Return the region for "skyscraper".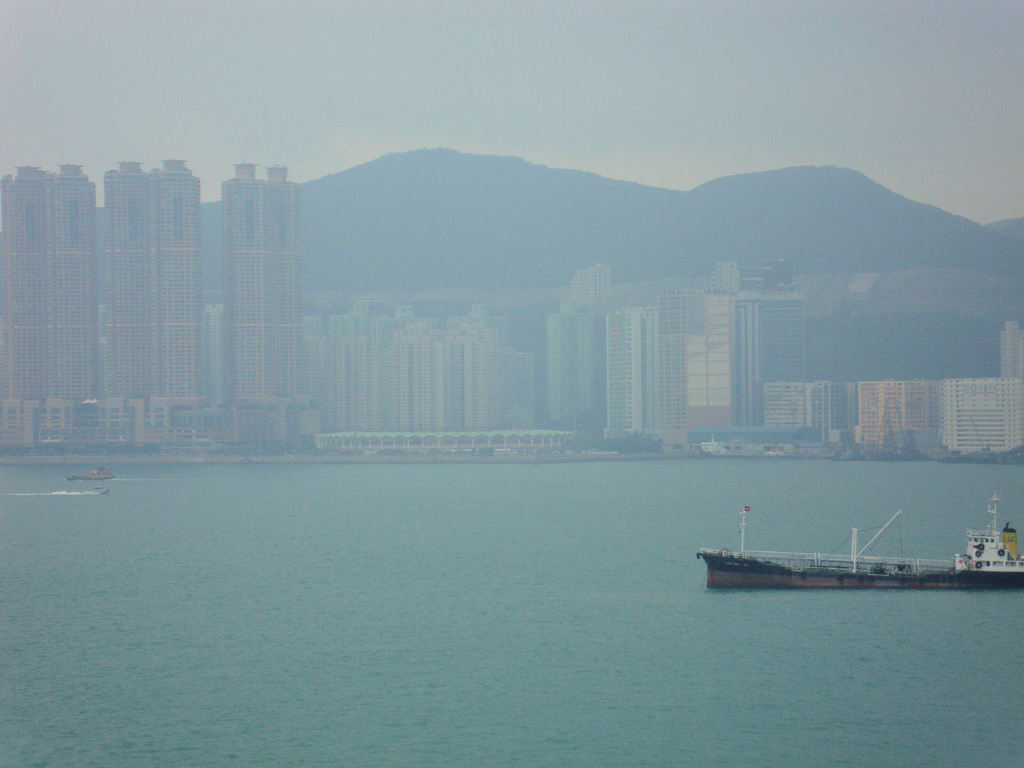
bbox=[0, 163, 90, 403].
